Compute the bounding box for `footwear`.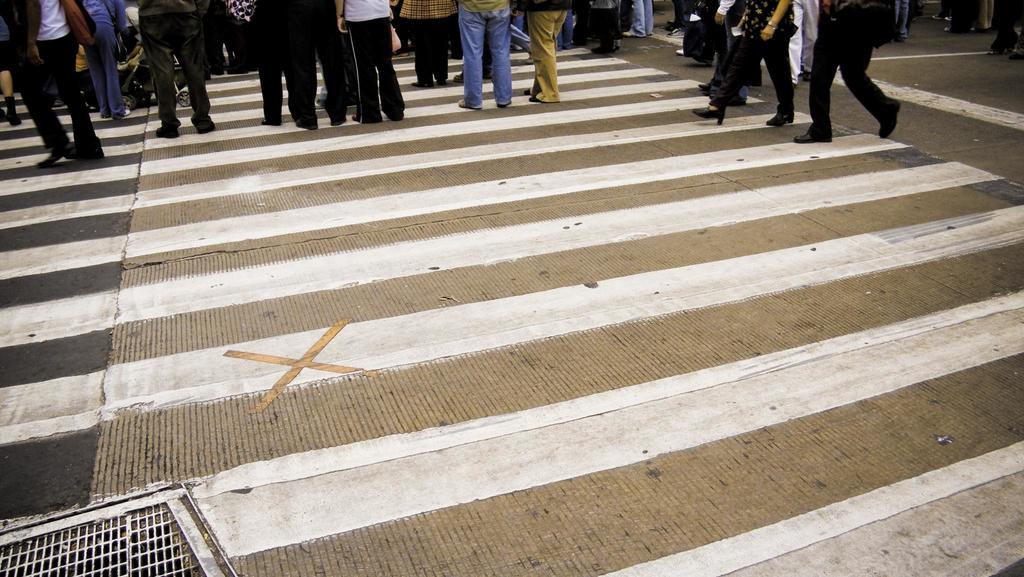
locate(451, 70, 463, 86).
